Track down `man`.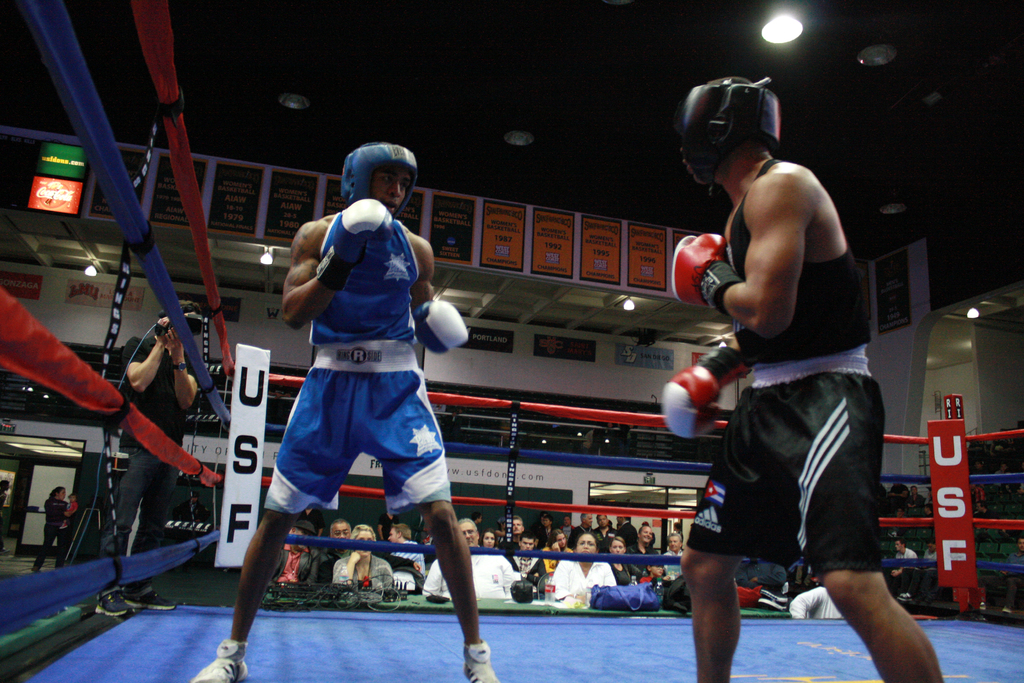
Tracked to 659:531:683:583.
